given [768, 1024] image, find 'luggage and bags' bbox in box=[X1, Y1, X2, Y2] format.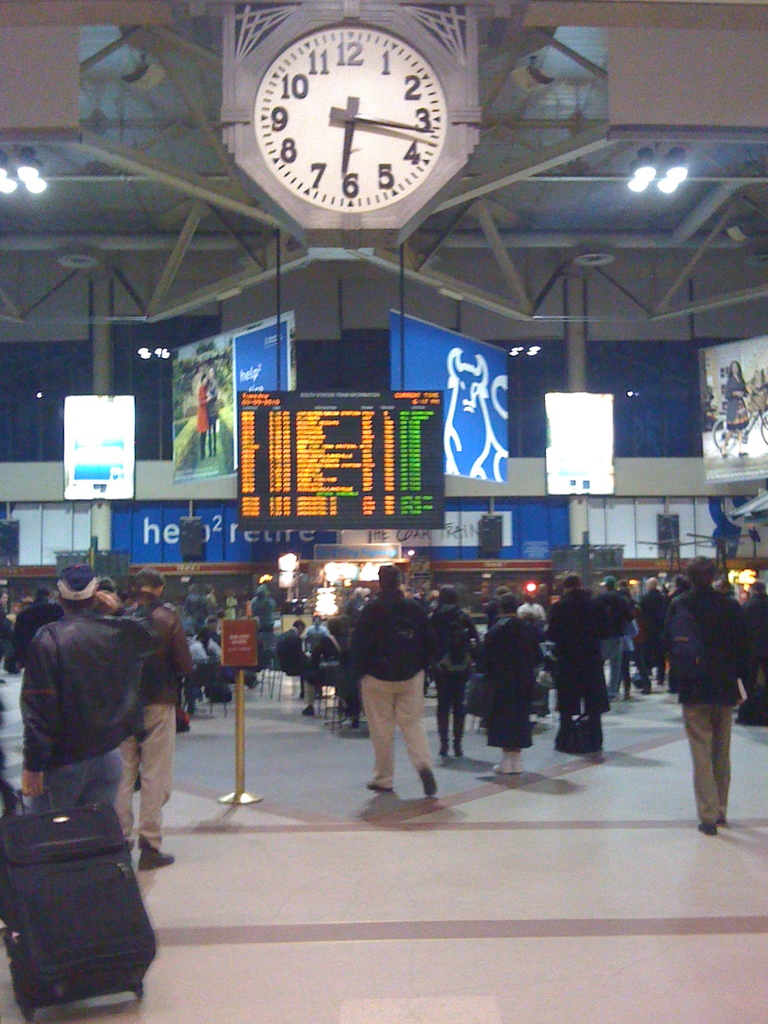
box=[460, 667, 491, 719].
